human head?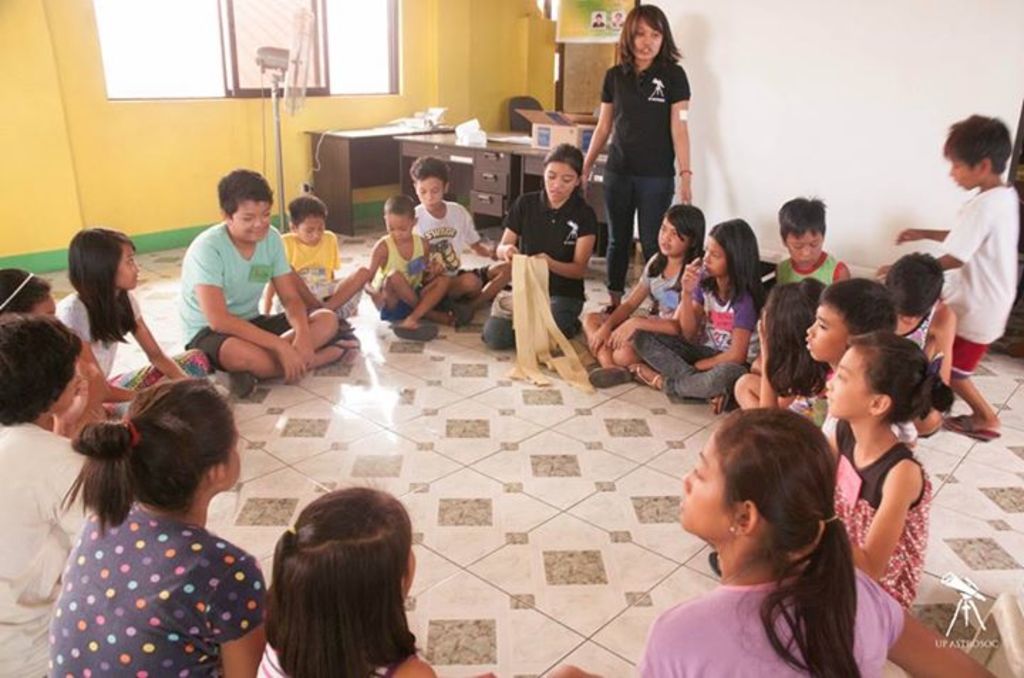
822/328/932/421
